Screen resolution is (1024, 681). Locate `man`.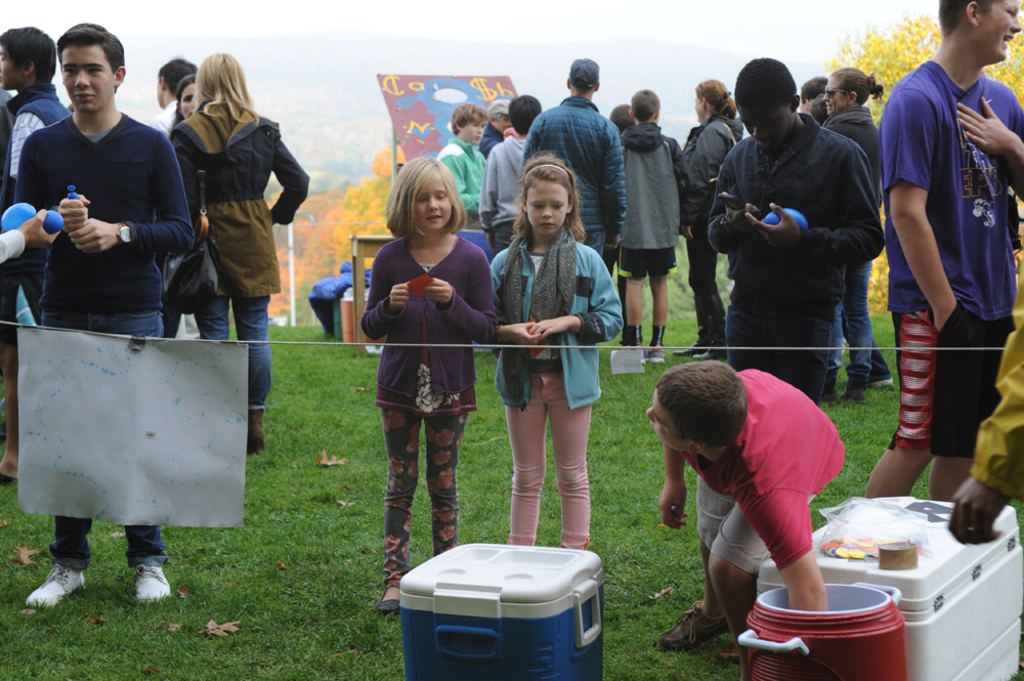
<bbox>524, 51, 622, 273</bbox>.
